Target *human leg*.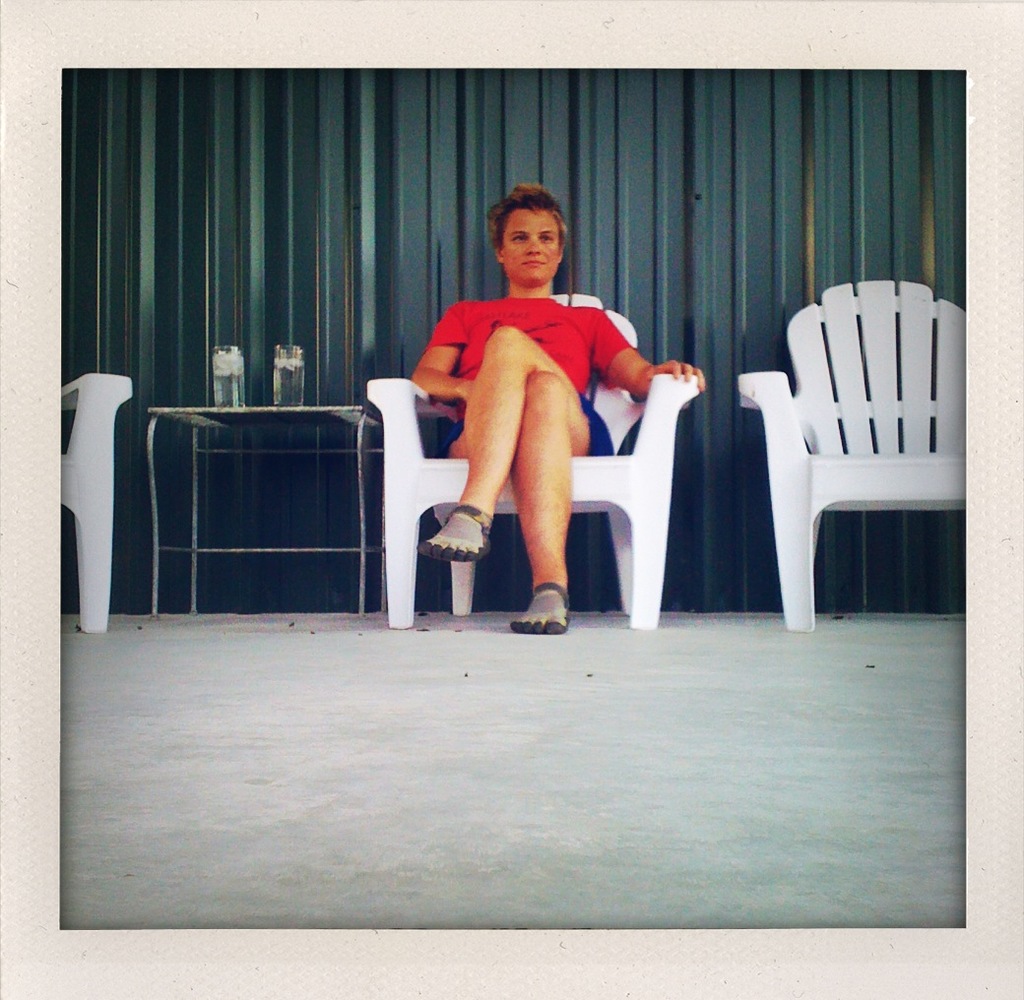
Target region: [428, 324, 579, 559].
